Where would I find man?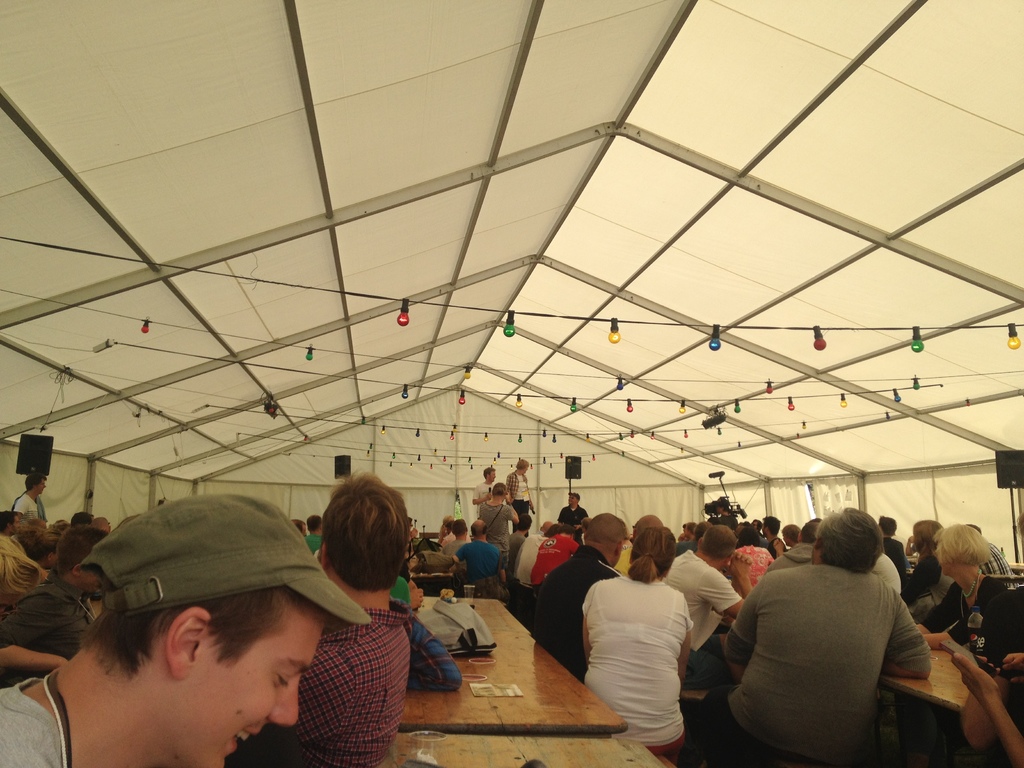
At bbox=(654, 518, 752, 691).
